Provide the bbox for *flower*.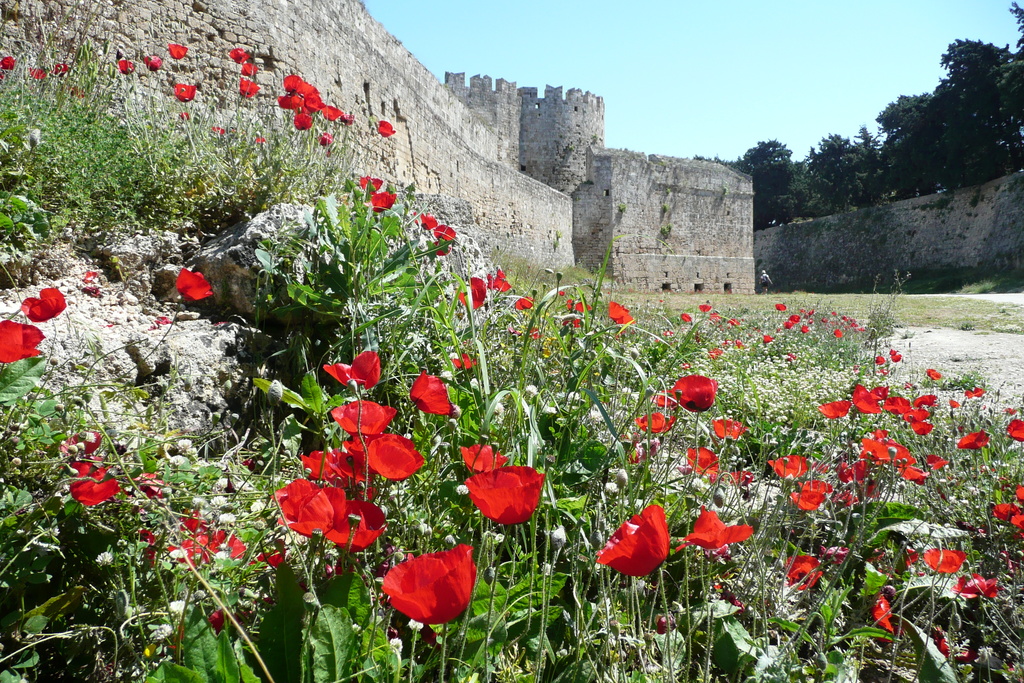
x1=118 y1=58 x2=135 y2=78.
